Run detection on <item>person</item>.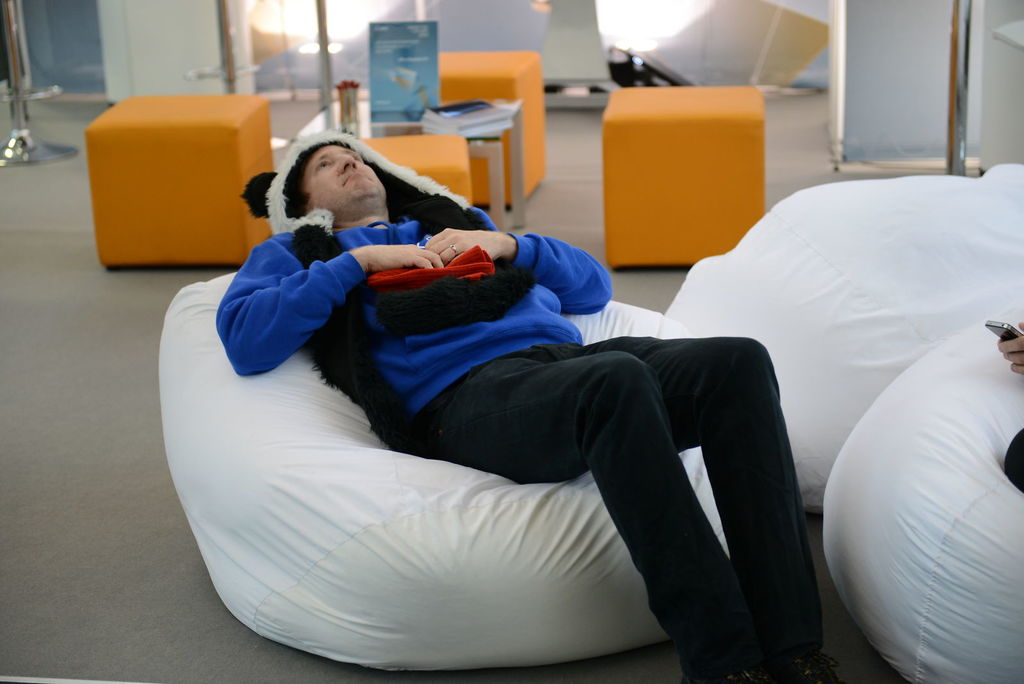
Result: region(200, 102, 828, 642).
